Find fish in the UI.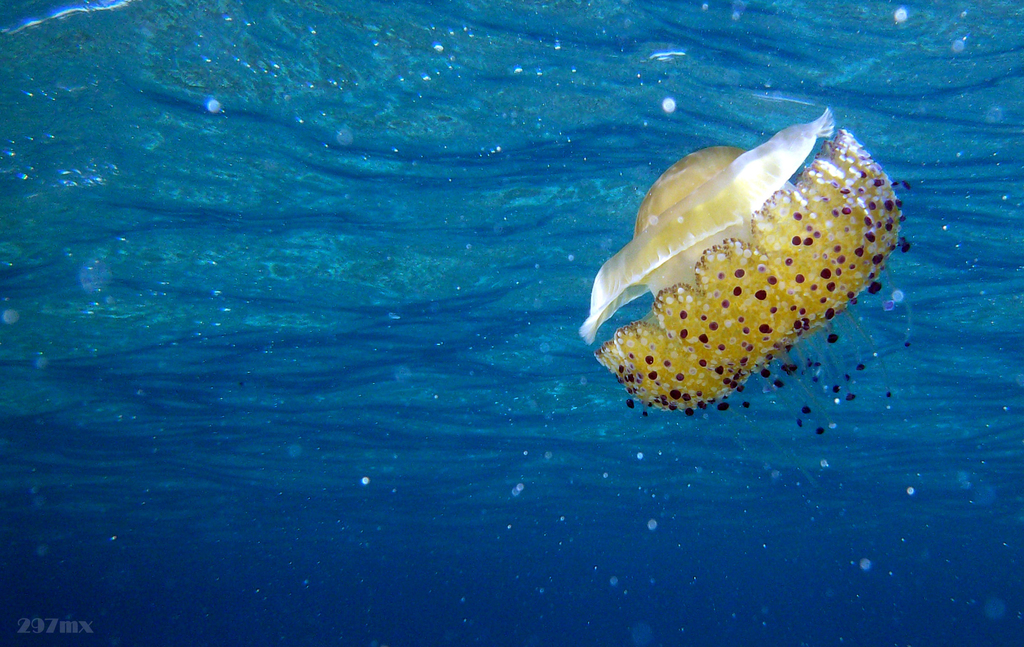
UI element at <bbox>587, 130, 926, 439</bbox>.
